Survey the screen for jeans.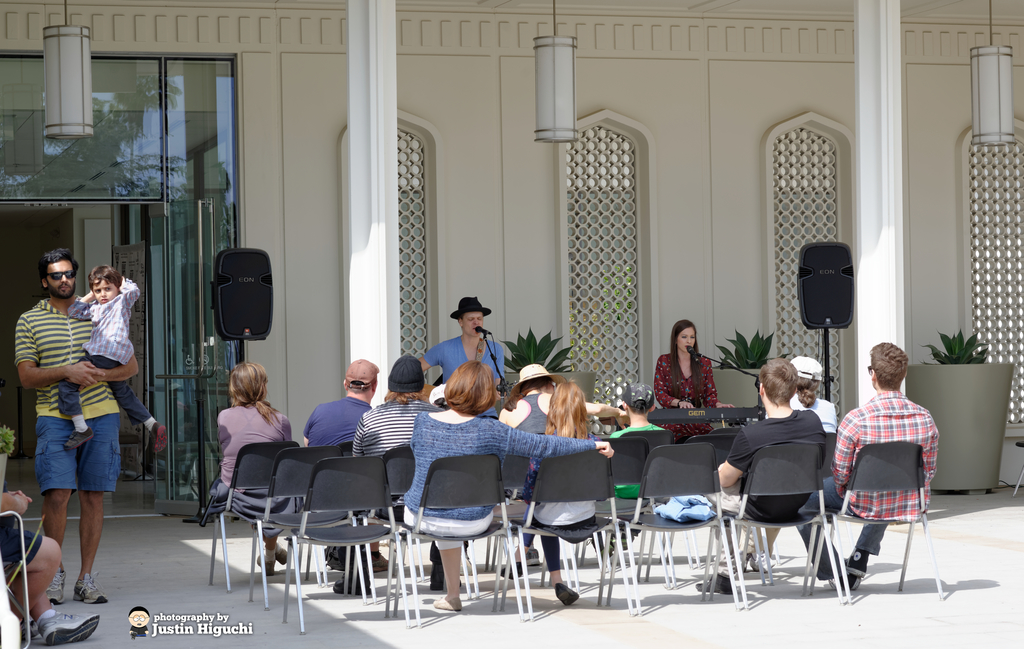
Survey found: x1=30, y1=418, x2=122, y2=493.
